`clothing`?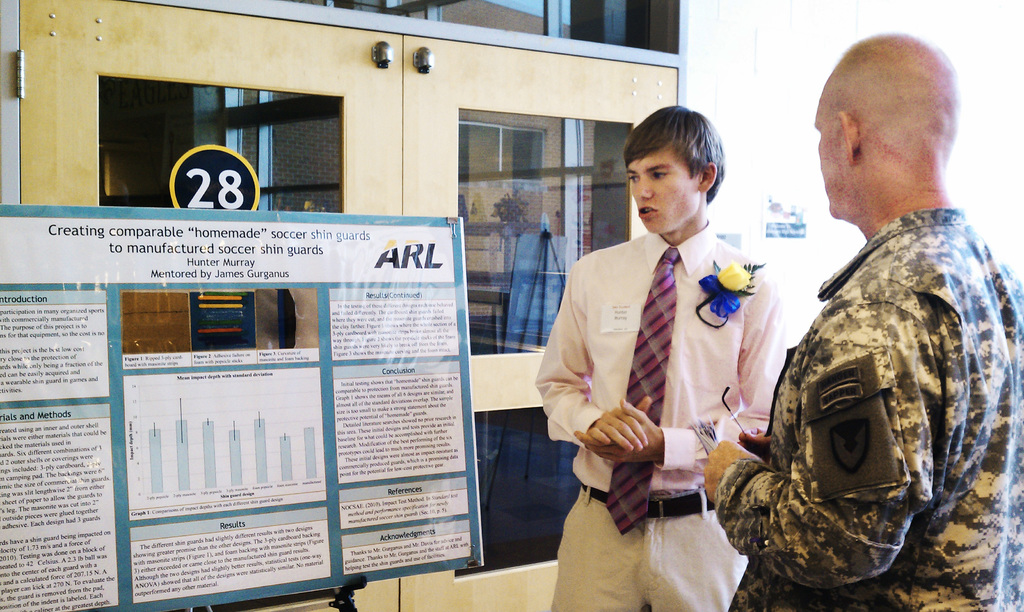
(x1=536, y1=218, x2=794, y2=611)
